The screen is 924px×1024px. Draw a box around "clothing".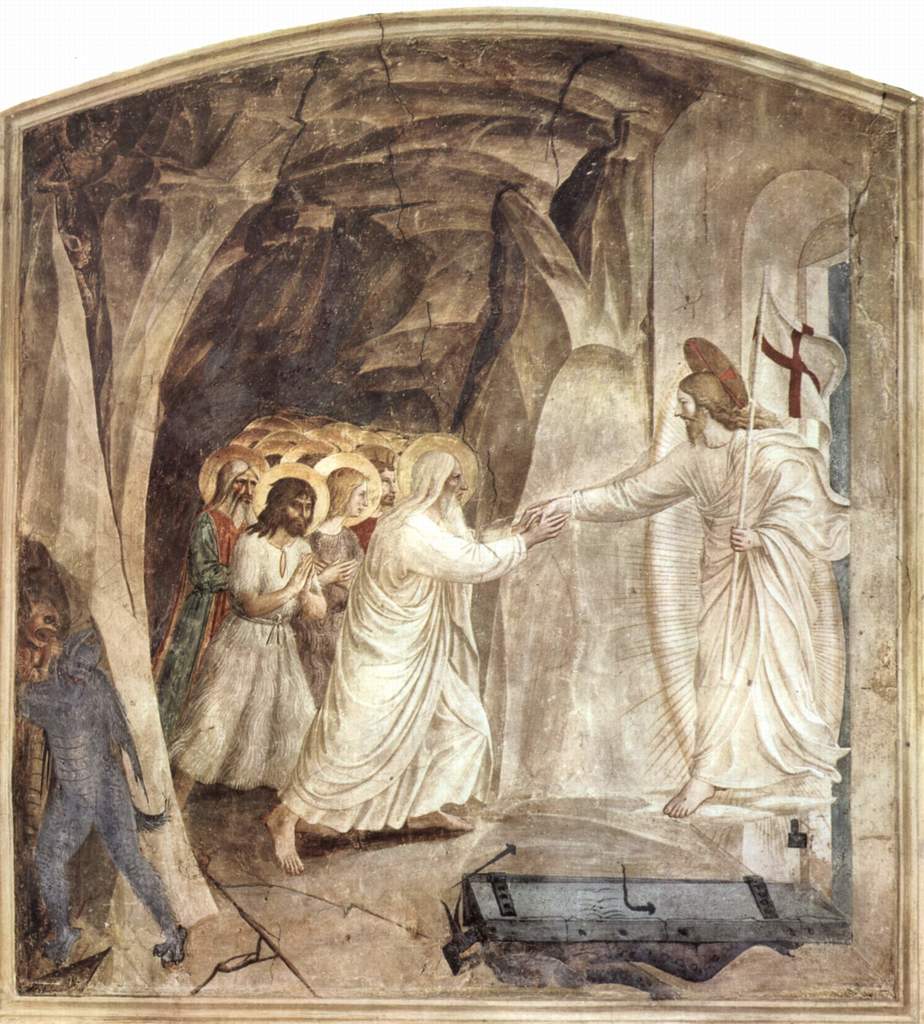
282/484/505/841.
